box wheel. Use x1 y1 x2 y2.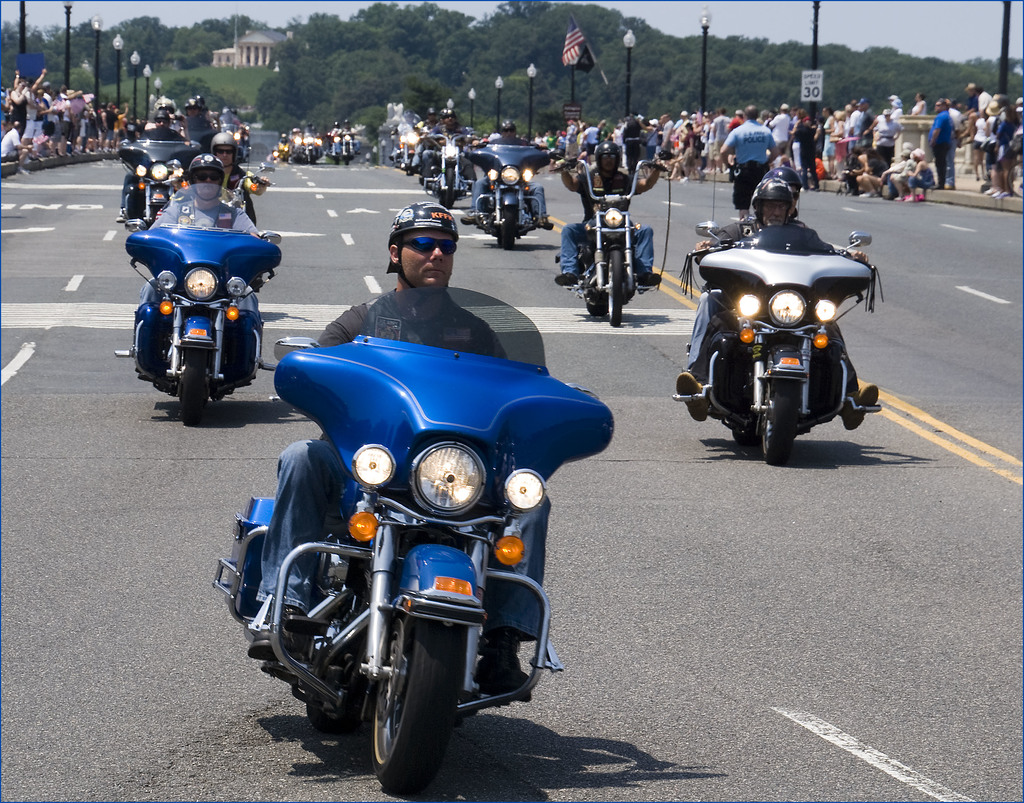
345 156 349 168.
